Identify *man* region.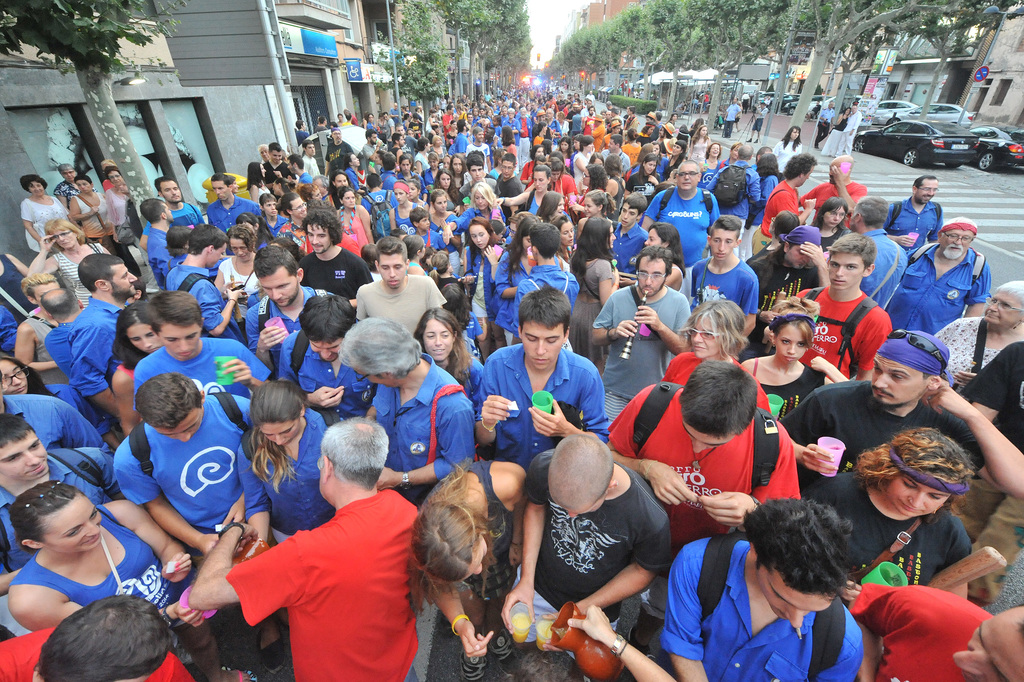
Region: <region>594, 353, 801, 542</region>.
